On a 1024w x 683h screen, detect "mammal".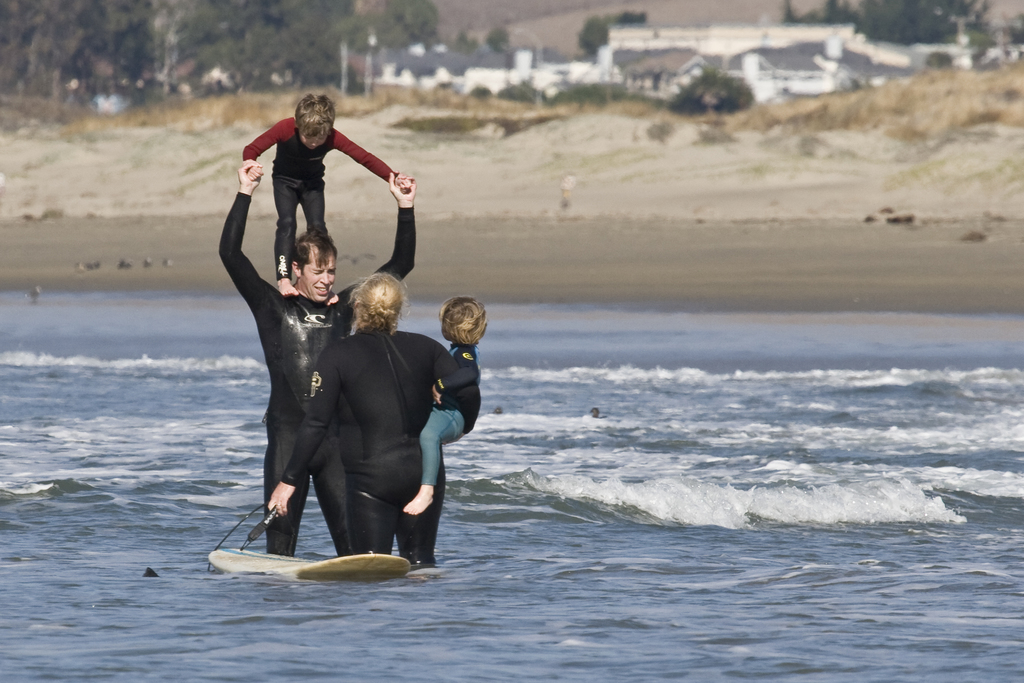
box(242, 91, 411, 294).
